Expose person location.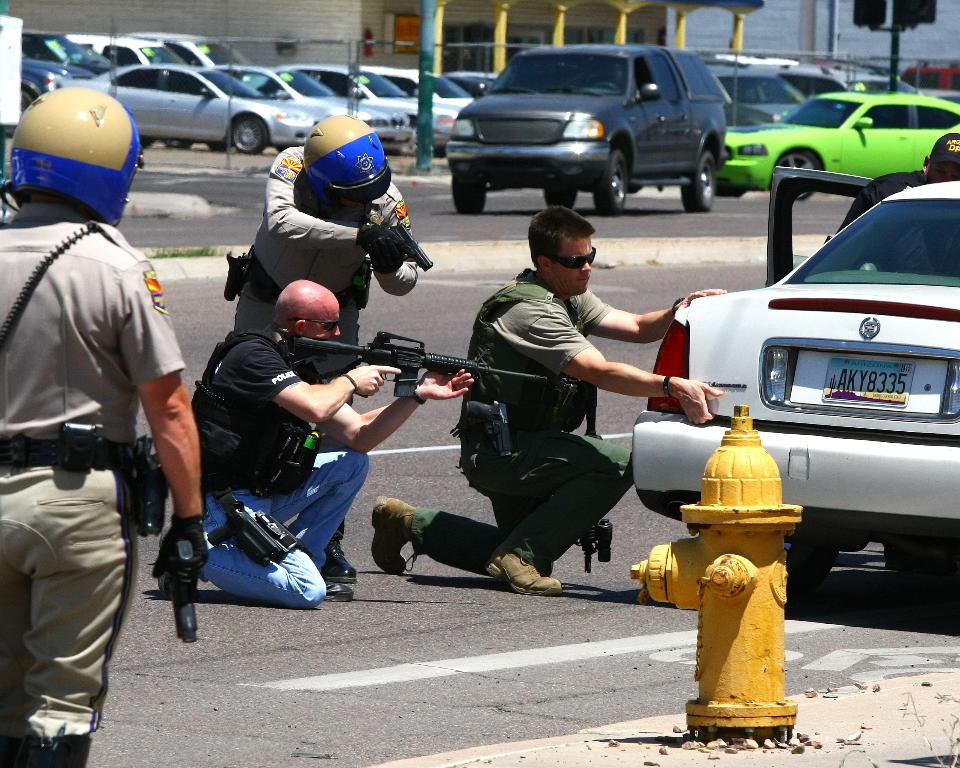
Exposed at locate(236, 119, 425, 581).
